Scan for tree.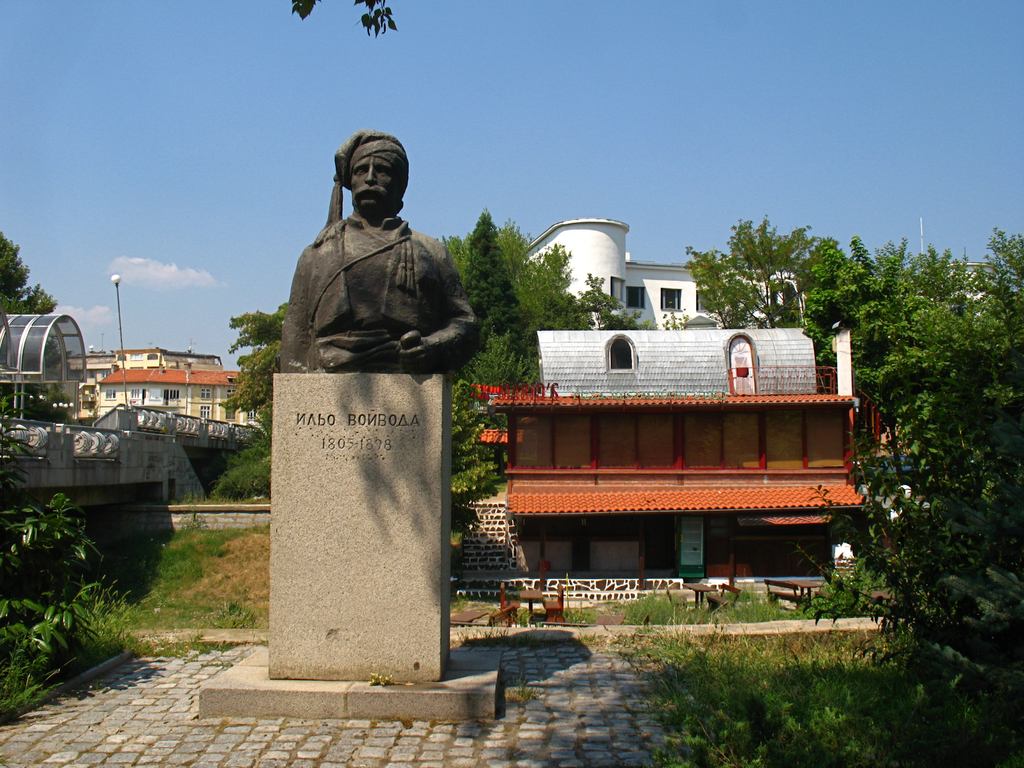
Scan result: 0 236 61 413.
